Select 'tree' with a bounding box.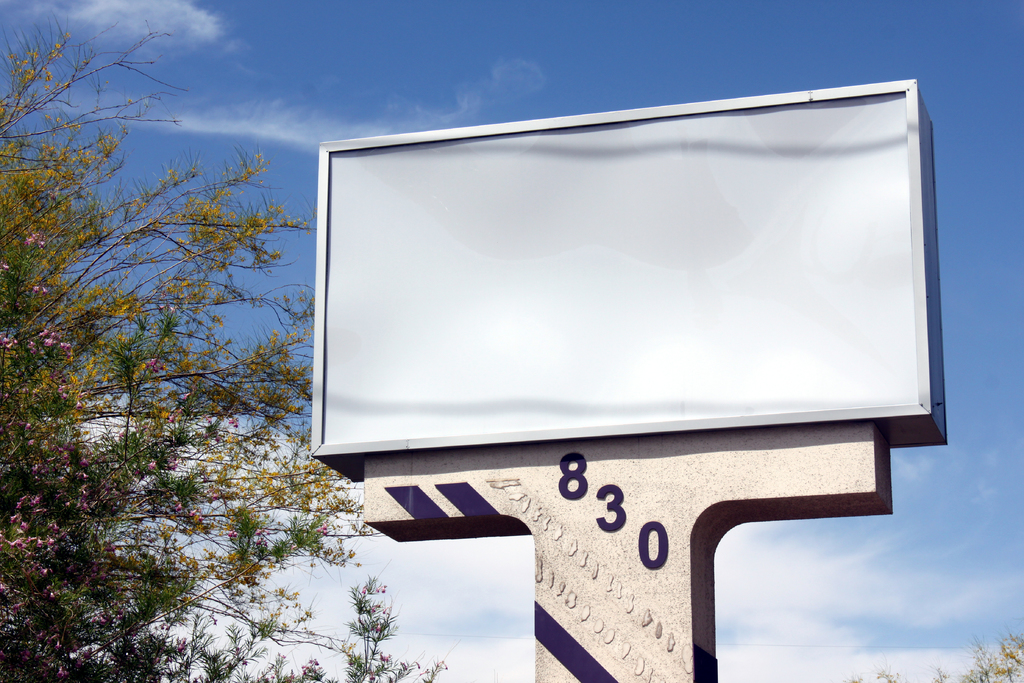
bbox=[846, 630, 1023, 682].
